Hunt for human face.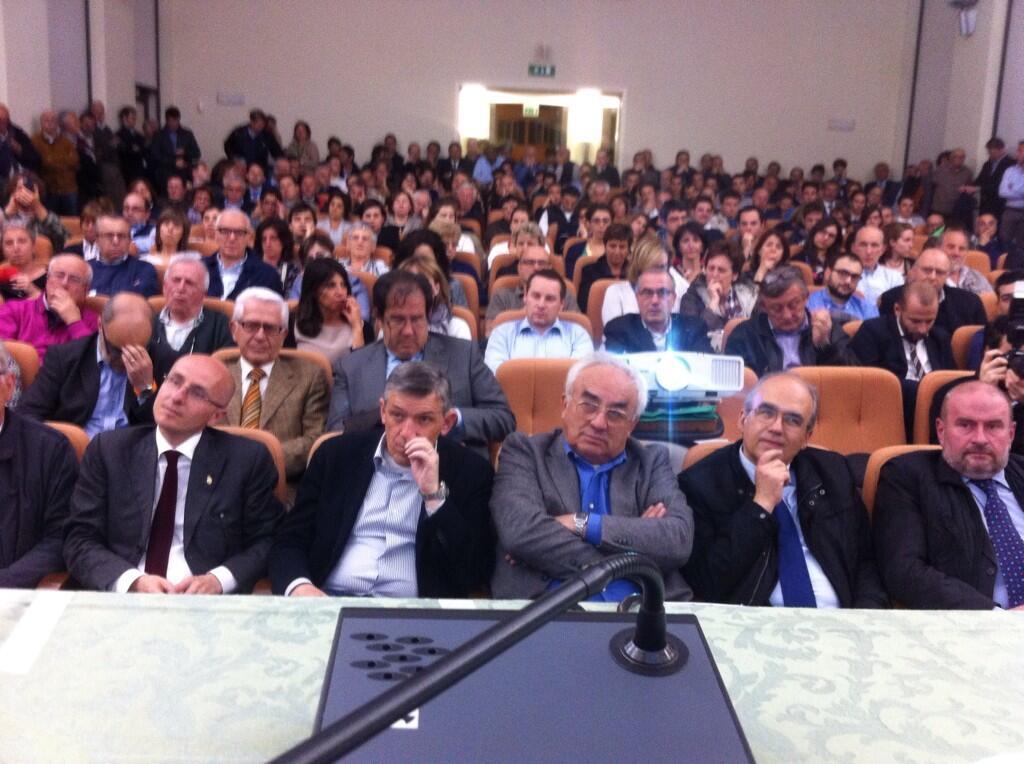
Hunted down at 698:256:732:287.
